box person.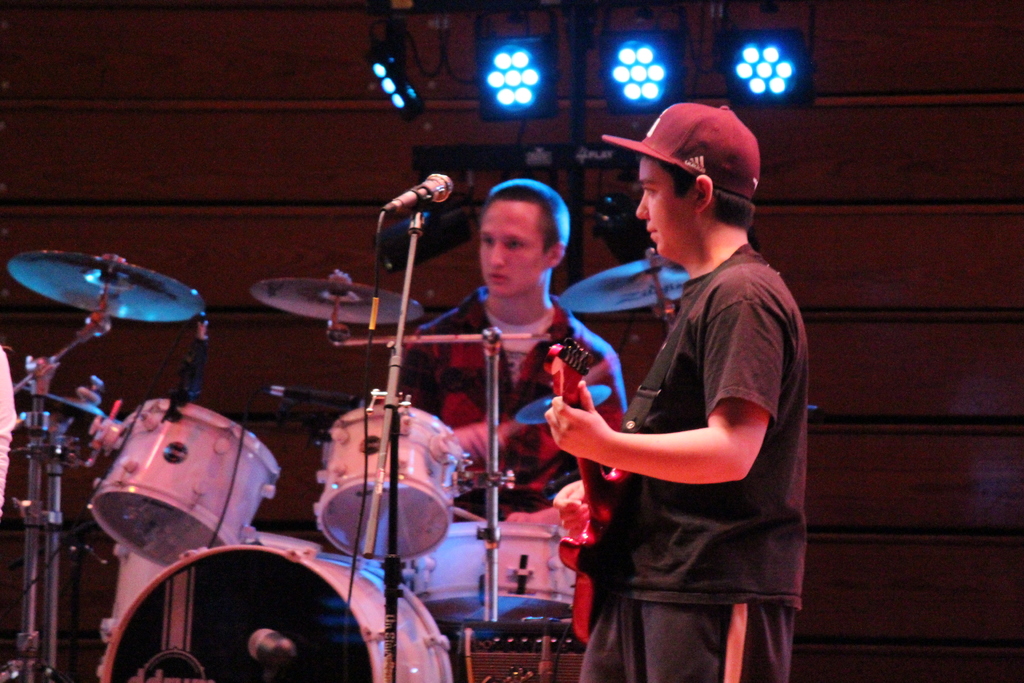
Rect(563, 68, 816, 682).
